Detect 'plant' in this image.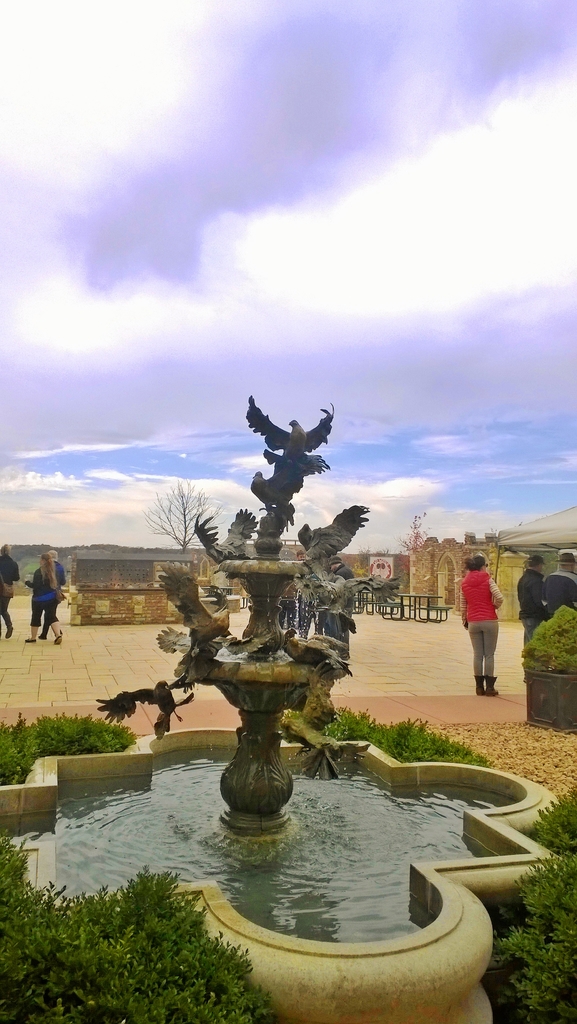
Detection: locate(300, 704, 488, 770).
